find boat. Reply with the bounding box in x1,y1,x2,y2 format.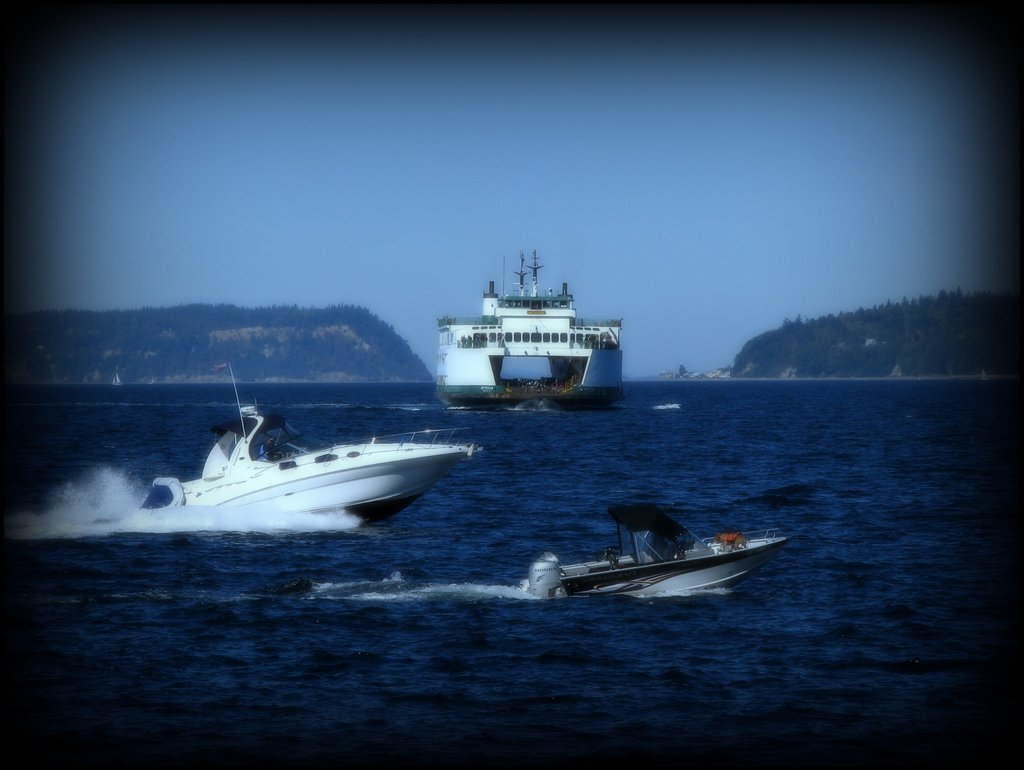
528,509,797,603.
